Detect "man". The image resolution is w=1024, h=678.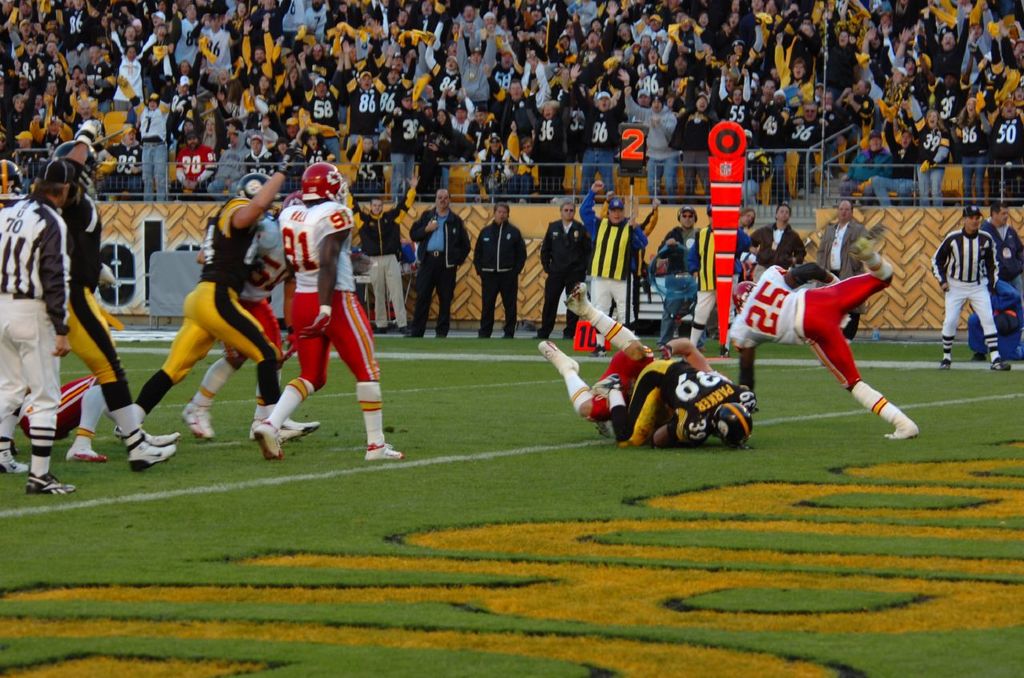
0 157 92 497.
